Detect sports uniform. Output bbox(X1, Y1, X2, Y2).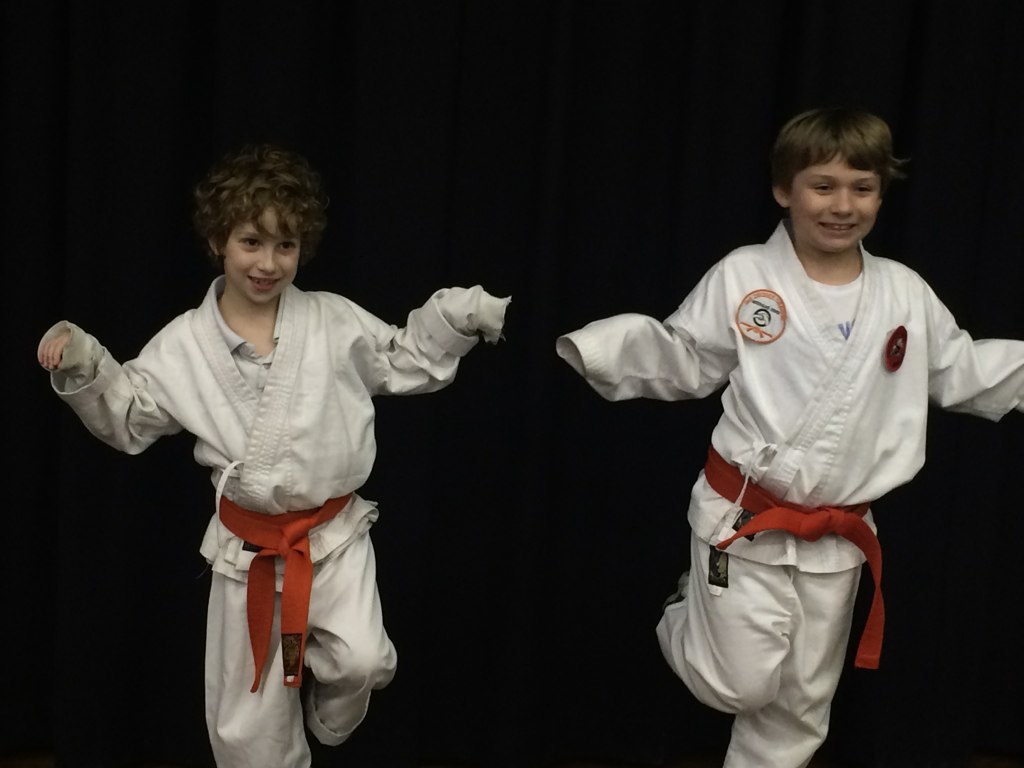
bbox(38, 279, 511, 767).
